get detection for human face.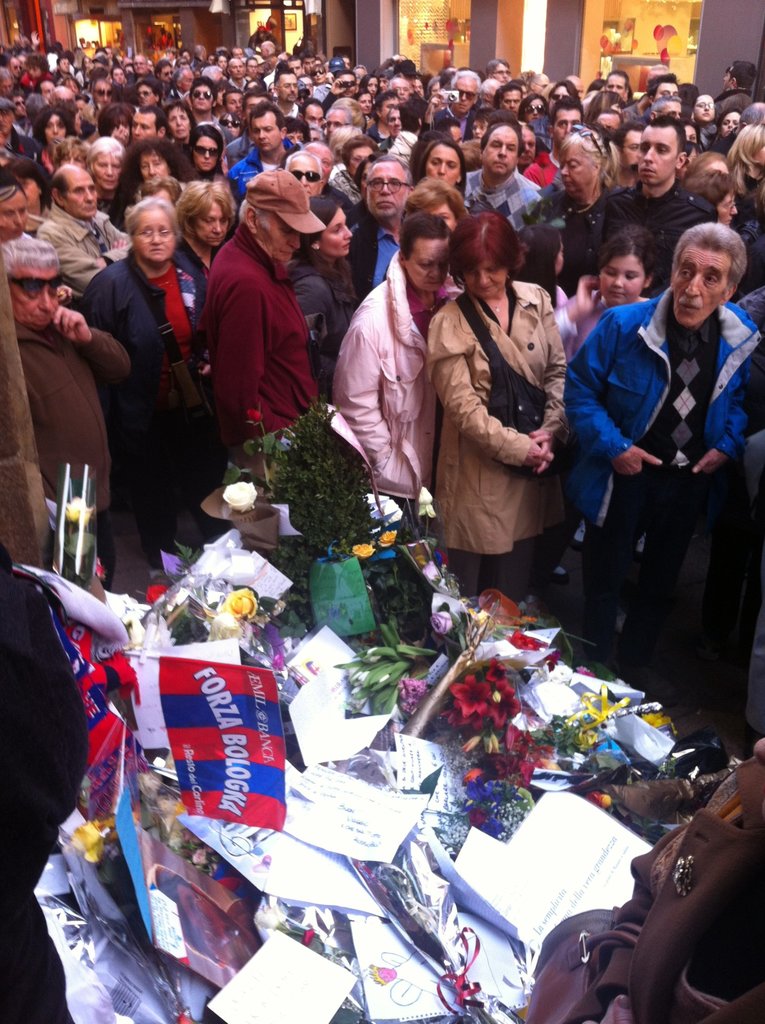
Detection: (left=419, top=150, right=463, bottom=181).
